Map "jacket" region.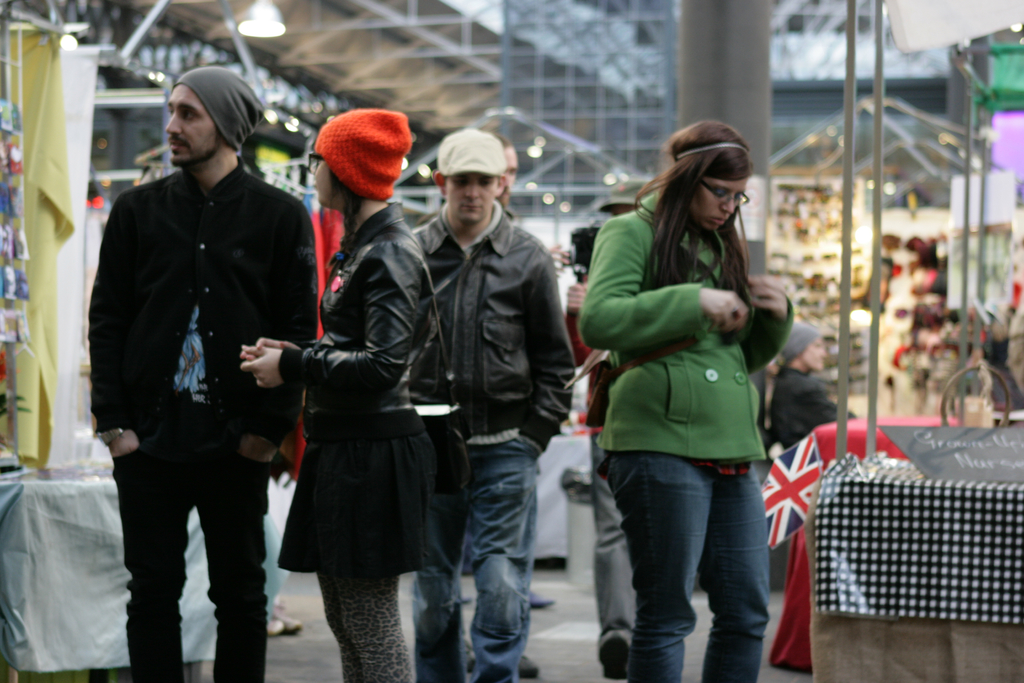
Mapped to <box>81,91,298,491</box>.
